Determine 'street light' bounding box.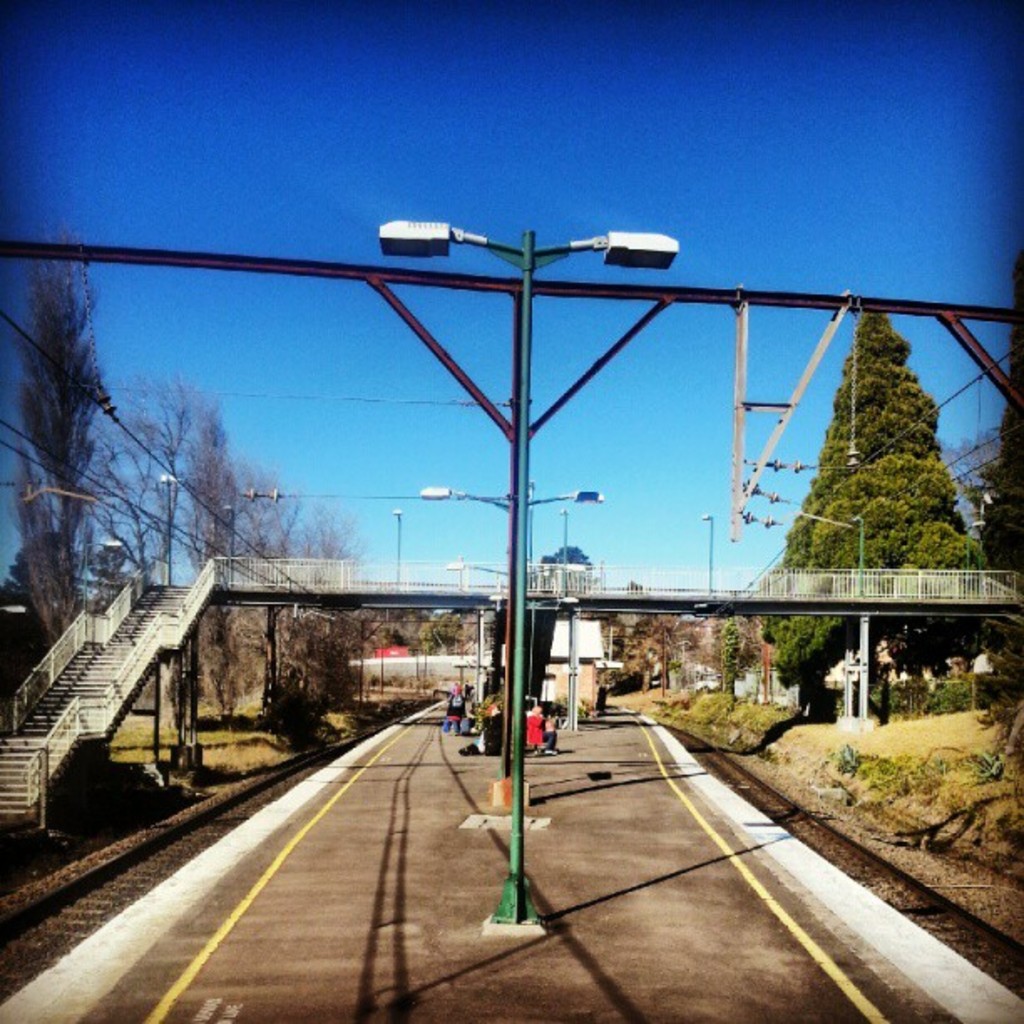
Determined: locate(698, 514, 719, 592).
